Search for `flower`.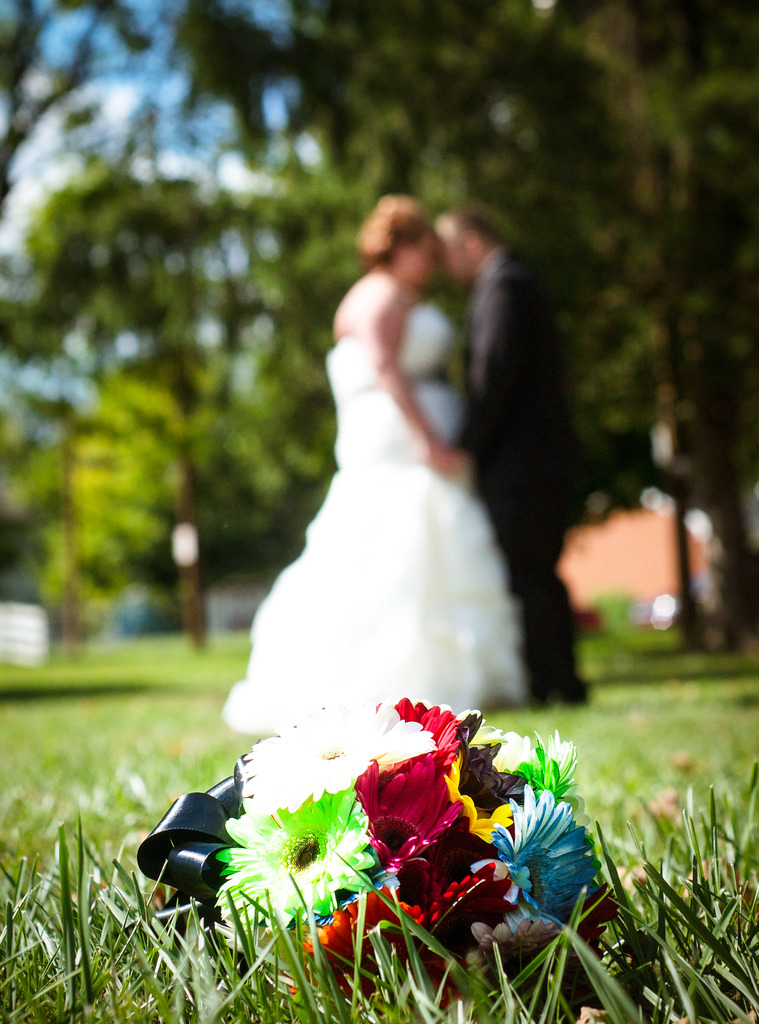
Found at x1=284, y1=886, x2=456, y2=1015.
